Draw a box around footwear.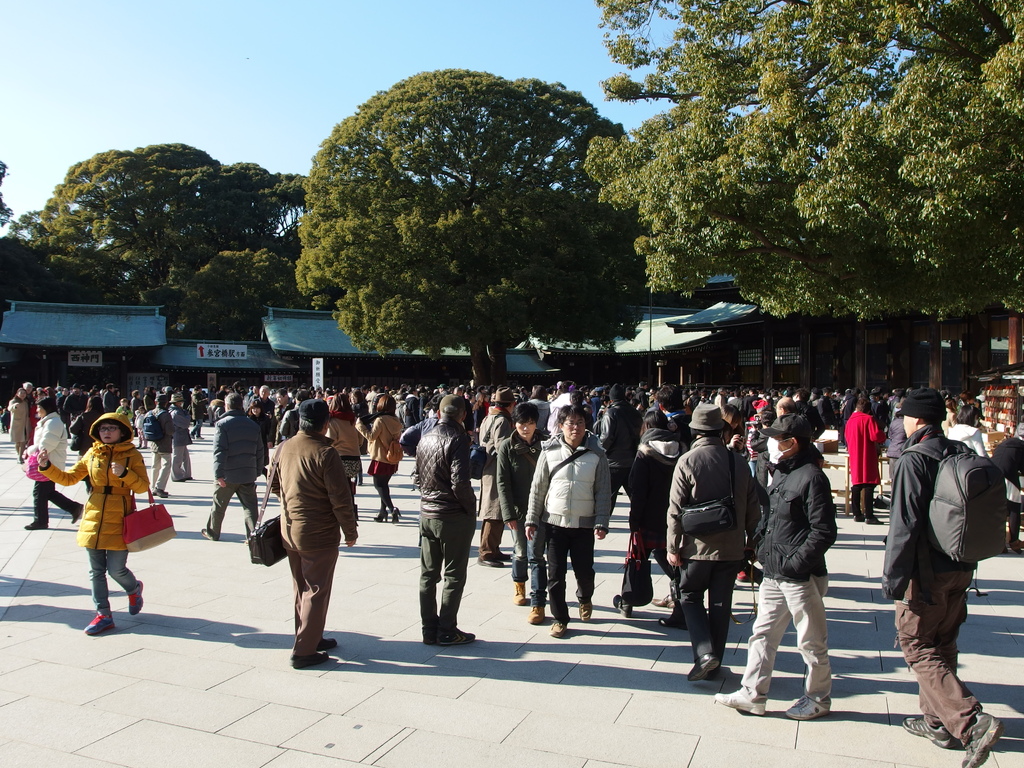
(left=785, top=696, right=830, bottom=721).
